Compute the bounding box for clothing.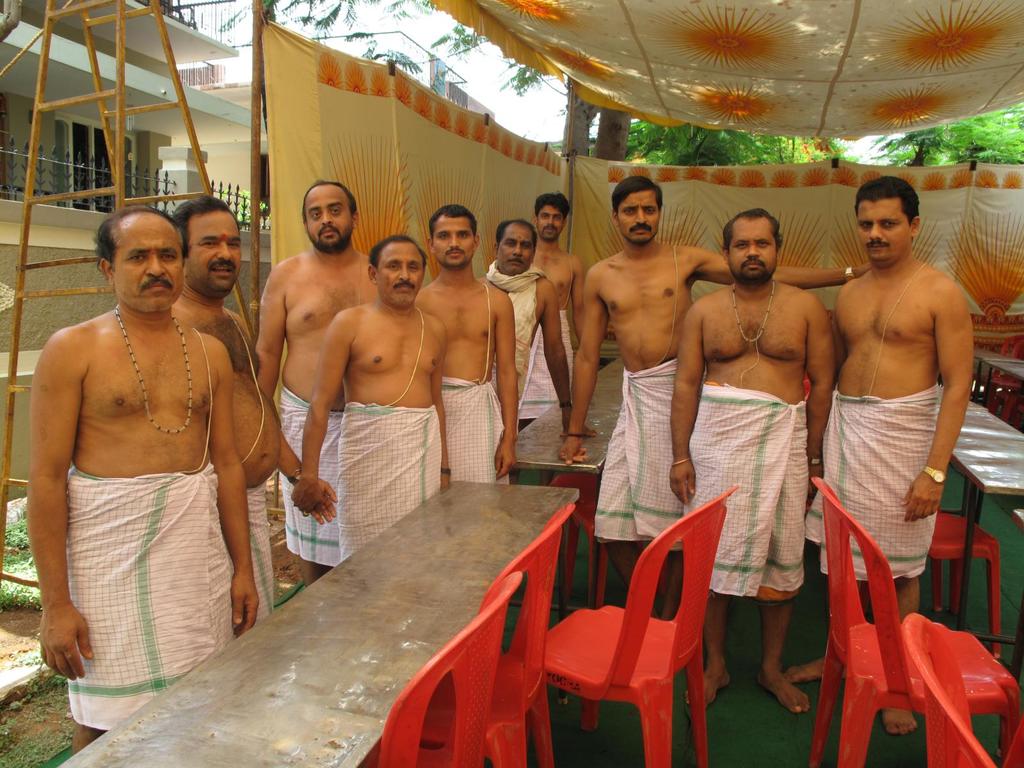
bbox(684, 379, 810, 601).
